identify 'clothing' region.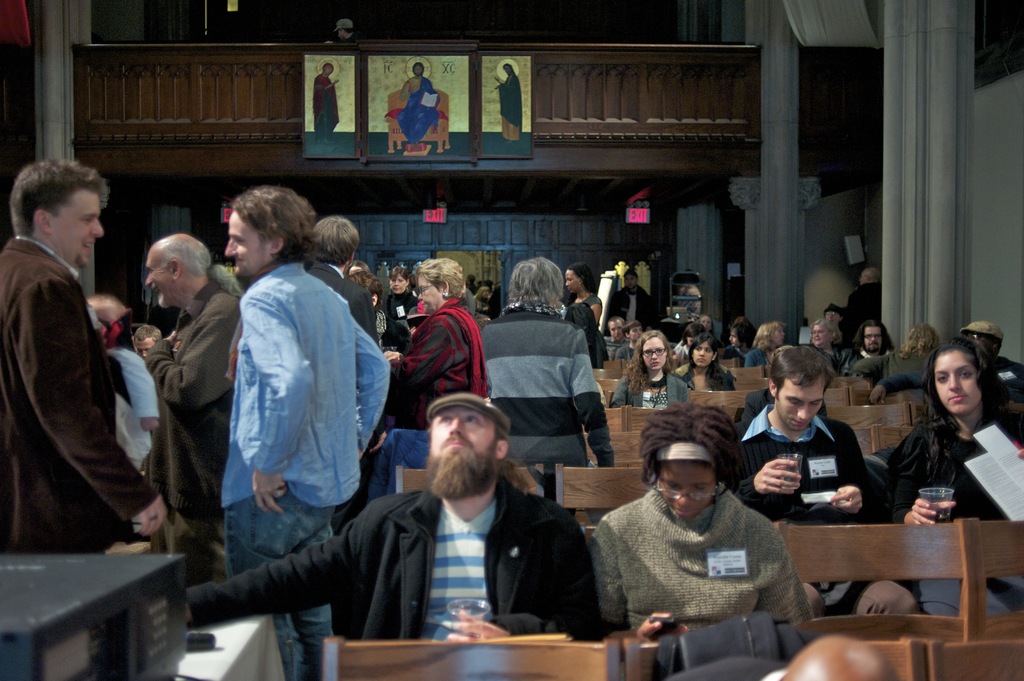
Region: left=602, top=333, right=628, bottom=356.
